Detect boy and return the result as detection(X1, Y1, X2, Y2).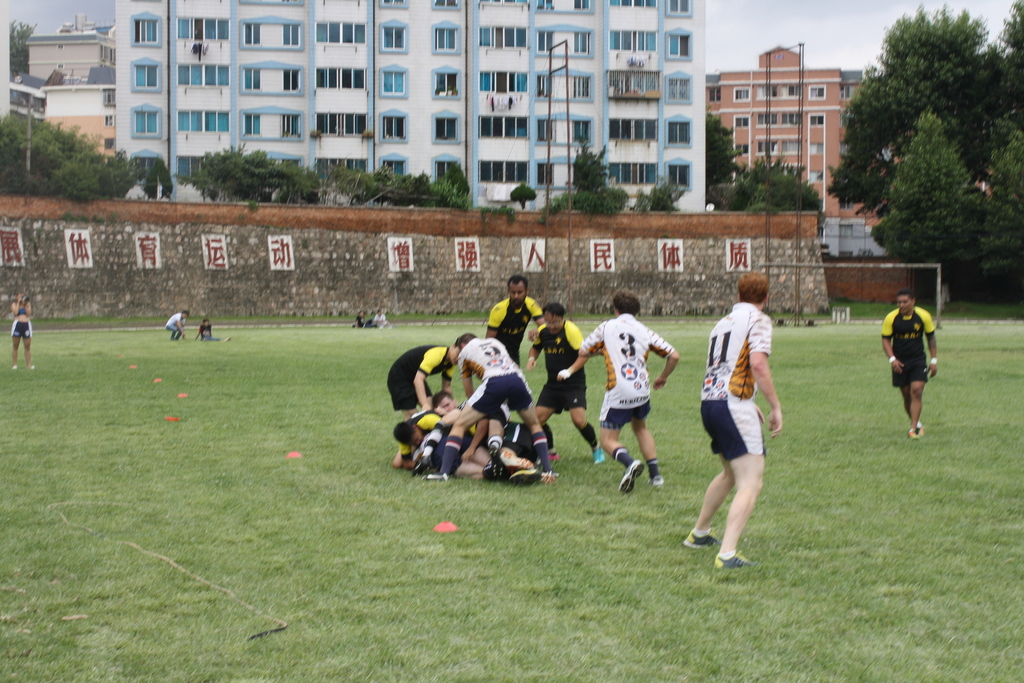
detection(194, 317, 230, 341).
